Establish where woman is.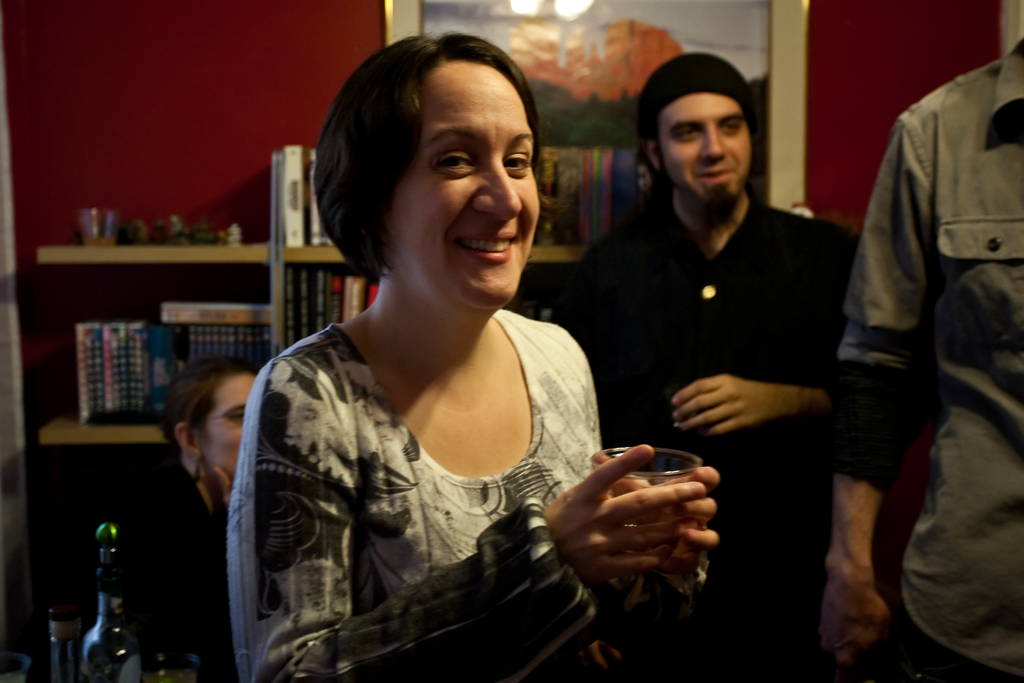
Established at [x1=163, y1=357, x2=257, y2=682].
